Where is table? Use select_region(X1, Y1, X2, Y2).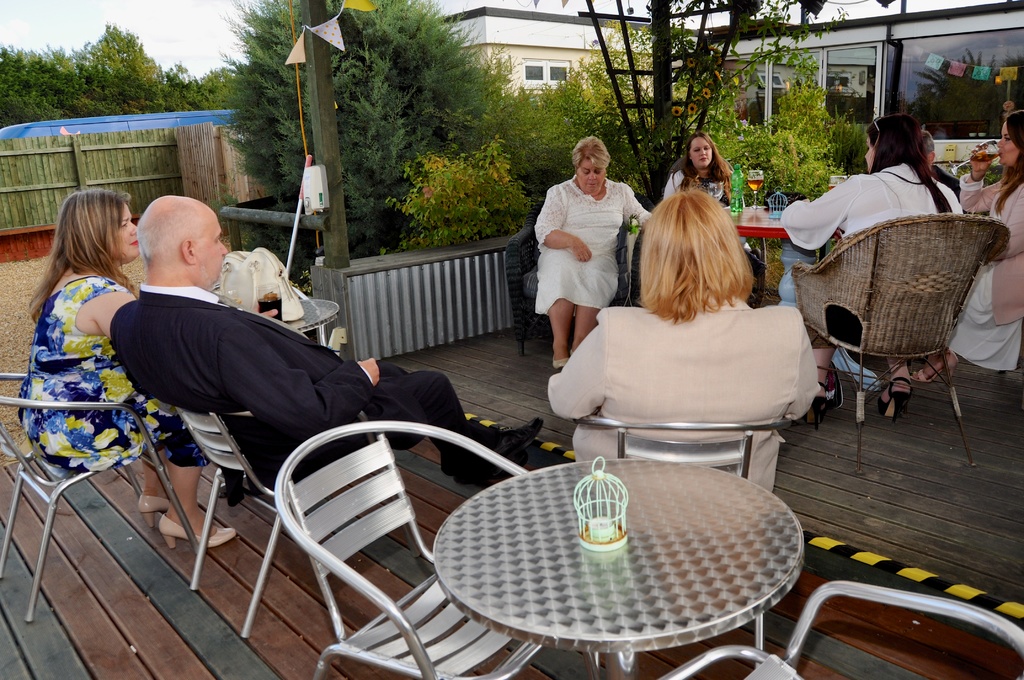
select_region(246, 293, 339, 350).
